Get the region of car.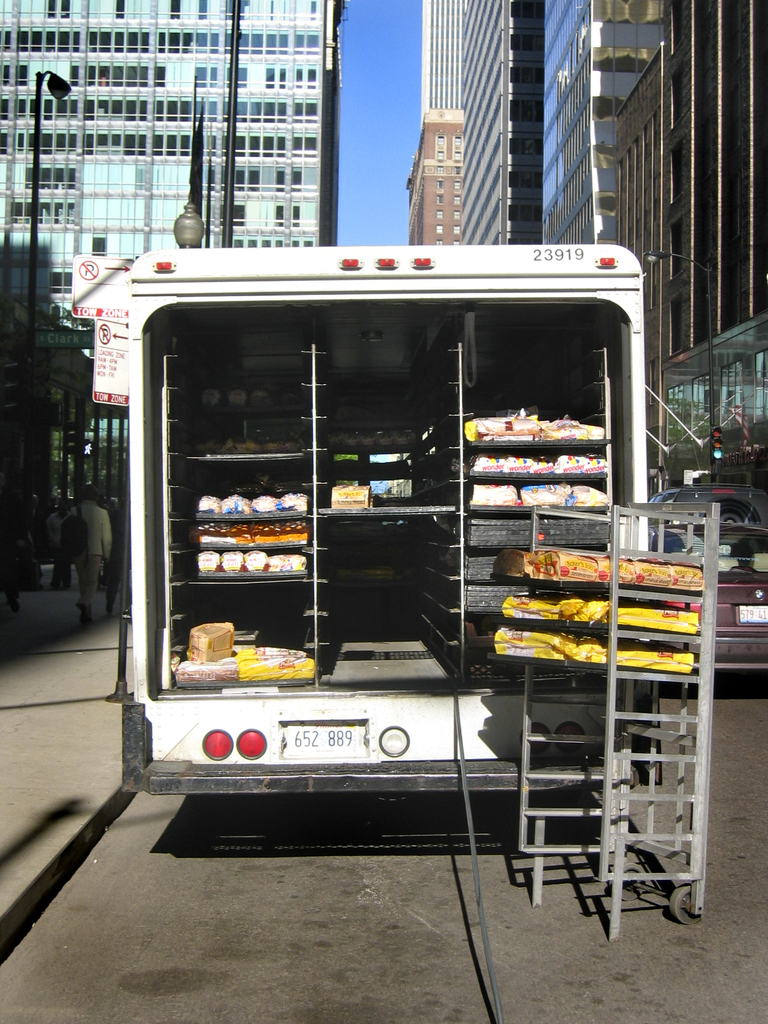
l=684, t=526, r=767, b=668.
